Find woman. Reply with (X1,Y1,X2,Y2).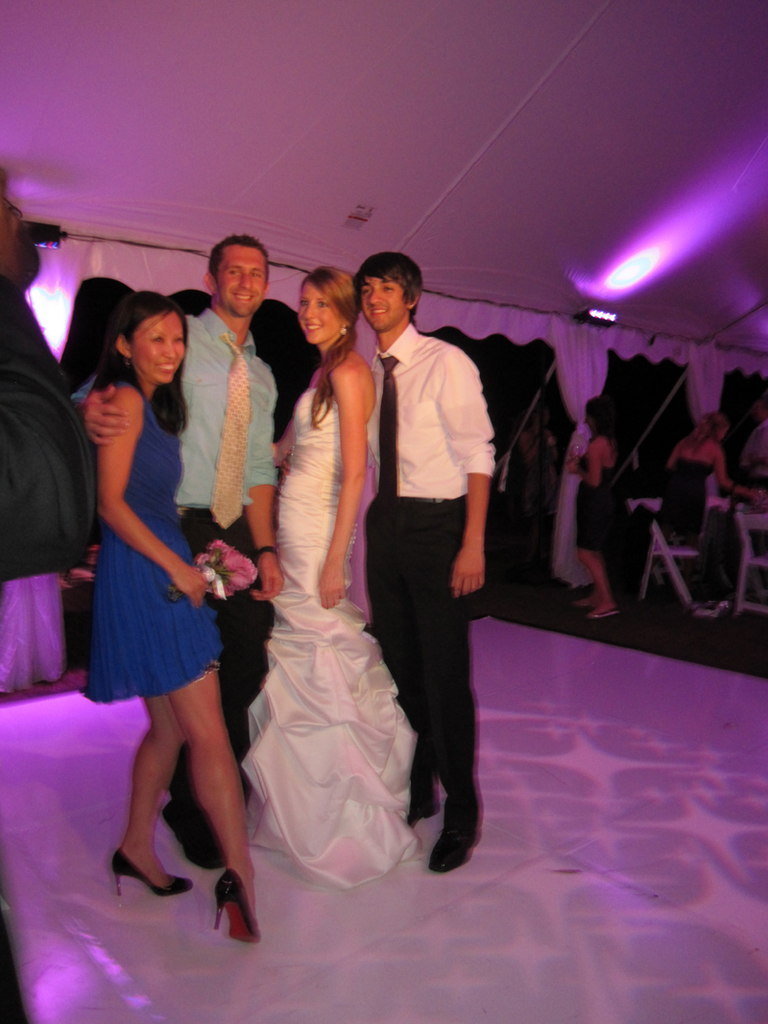
(220,249,418,911).
